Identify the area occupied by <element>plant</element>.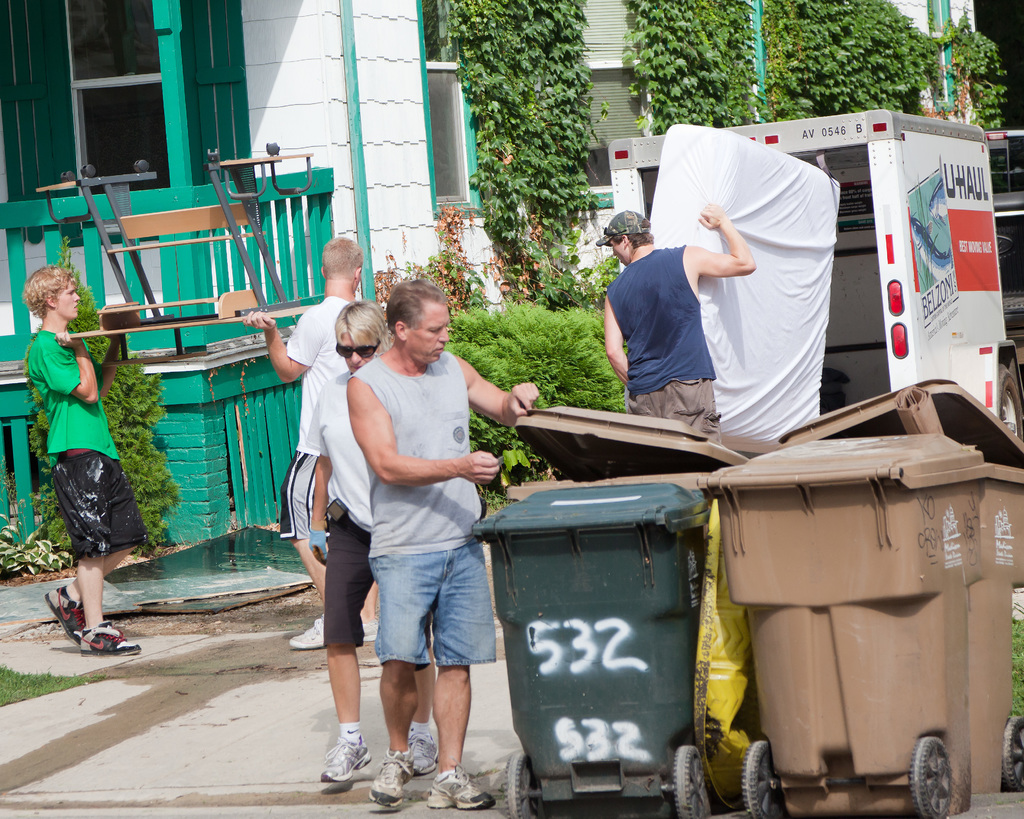
Area: (386,203,484,301).
